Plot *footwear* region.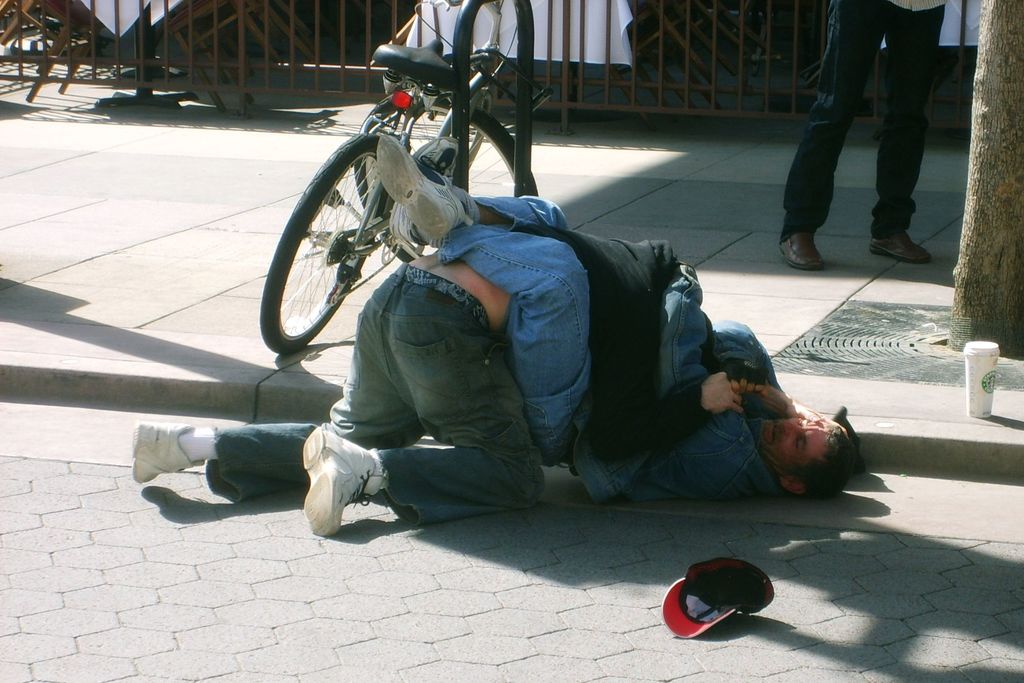
Plotted at [left=299, top=427, right=384, bottom=537].
